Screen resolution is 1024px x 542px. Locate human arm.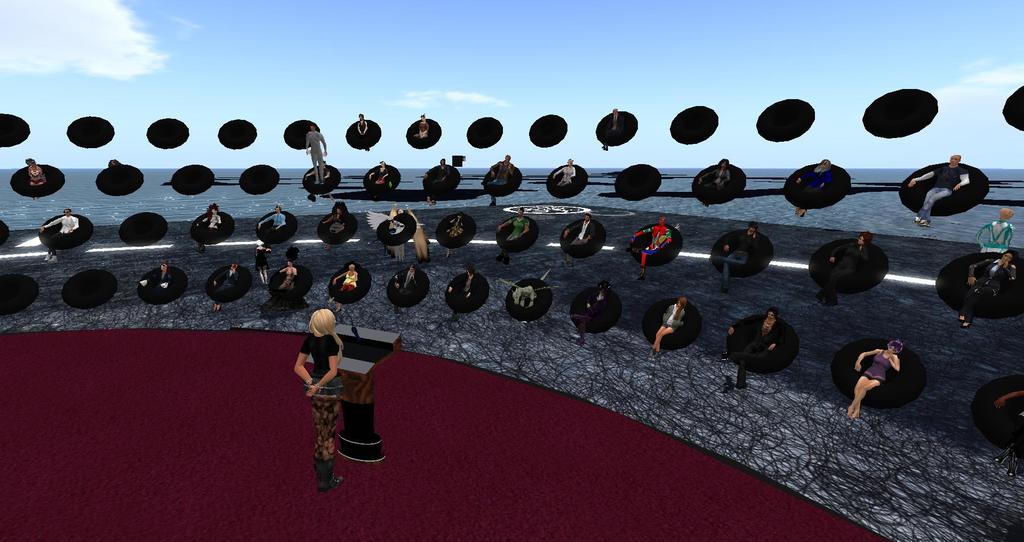
bbox=[362, 122, 369, 136].
